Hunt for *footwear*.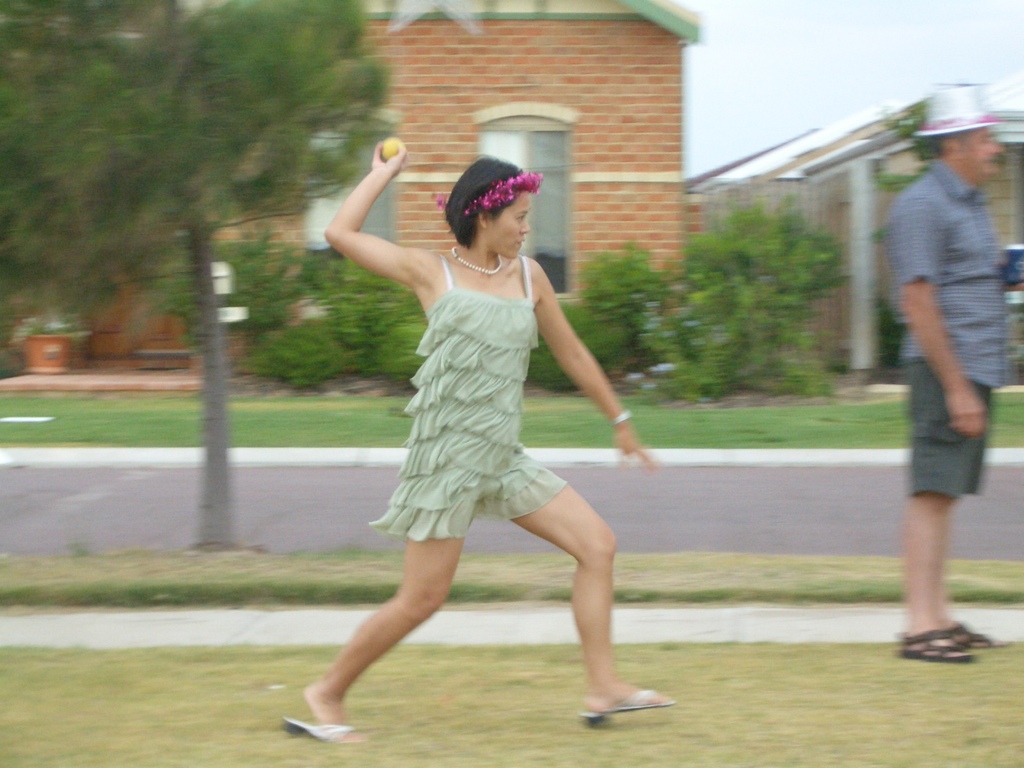
Hunted down at crop(578, 687, 675, 727).
